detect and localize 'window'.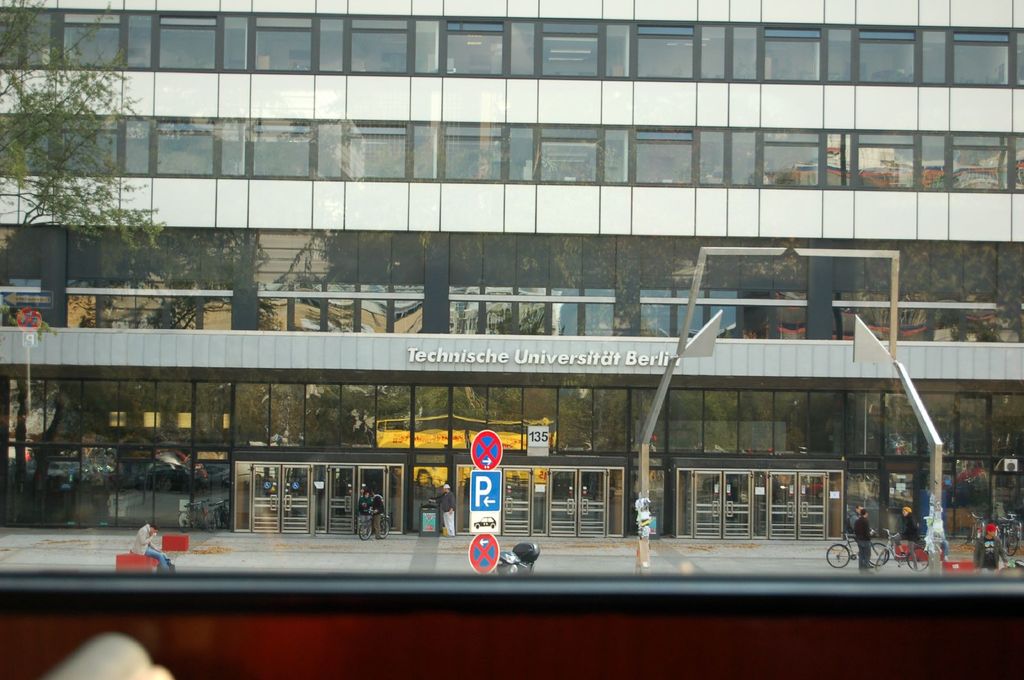
Localized at [846,471,1023,541].
